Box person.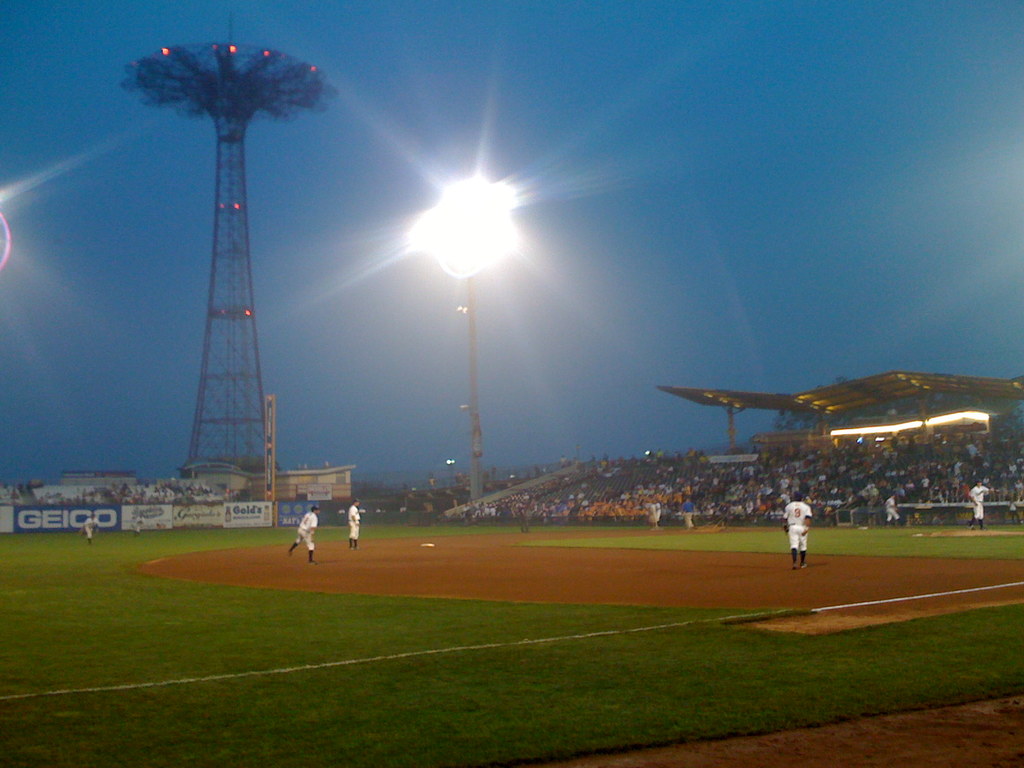
<bbox>646, 500, 661, 526</bbox>.
